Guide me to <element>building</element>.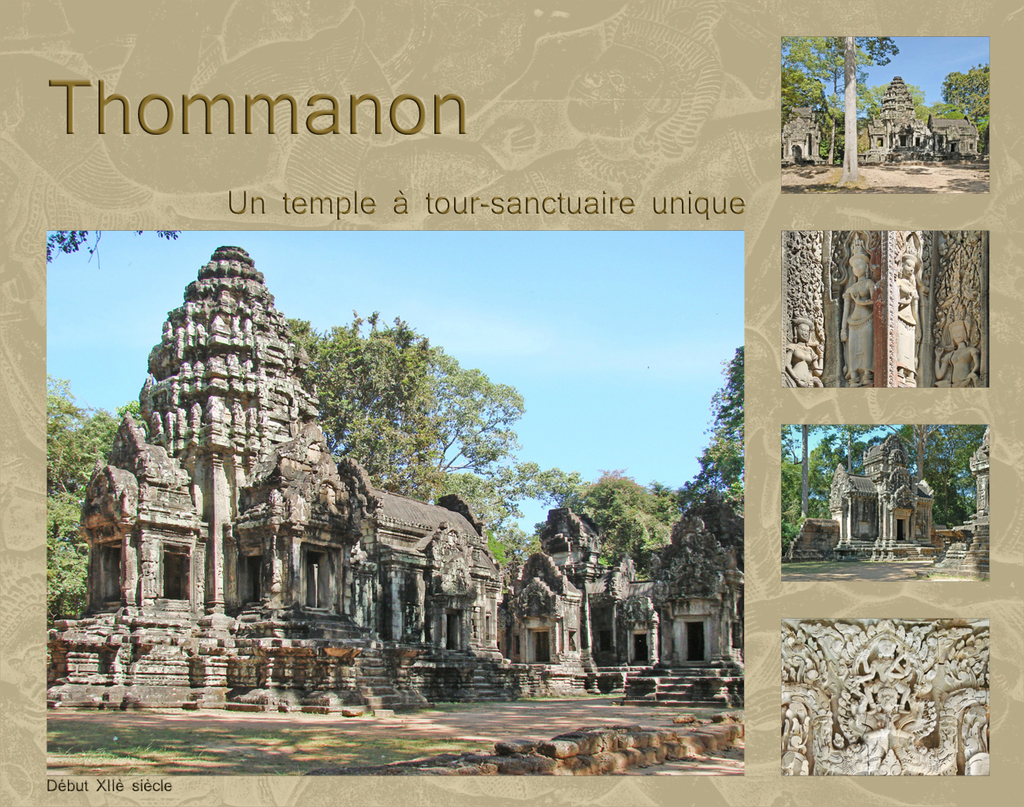
Guidance: BBox(782, 619, 989, 778).
